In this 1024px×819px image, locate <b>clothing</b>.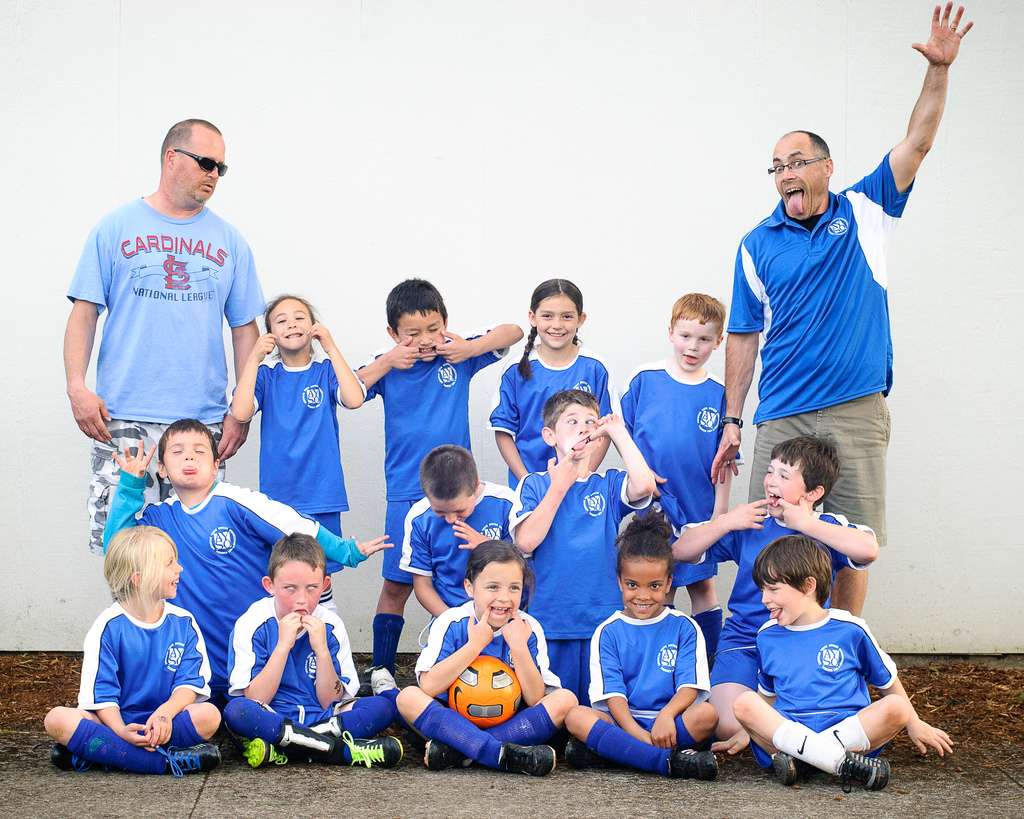
Bounding box: {"left": 252, "top": 348, "right": 353, "bottom": 514}.
